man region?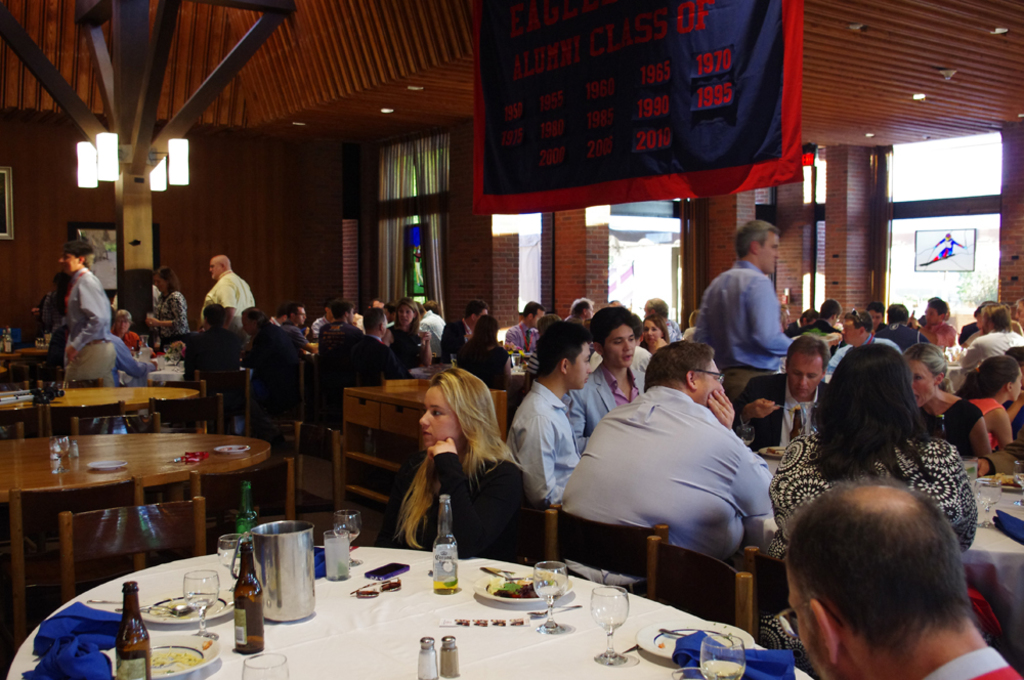
823,307,896,382
